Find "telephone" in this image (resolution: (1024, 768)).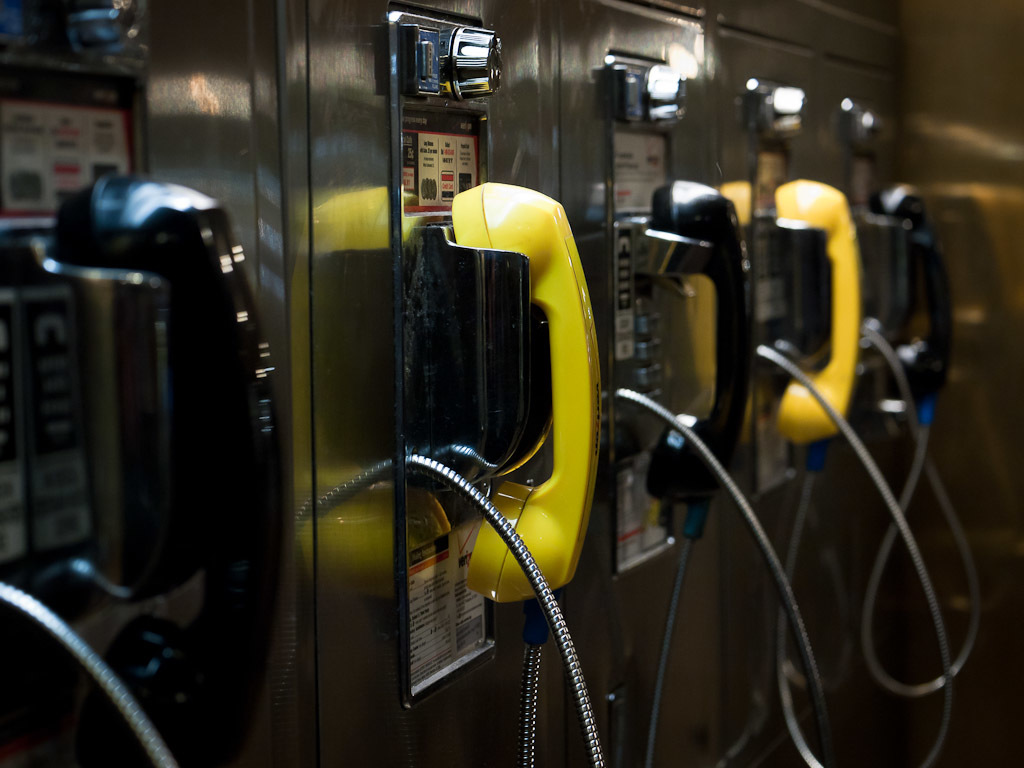
{"left": 841, "top": 108, "right": 987, "bottom": 703}.
